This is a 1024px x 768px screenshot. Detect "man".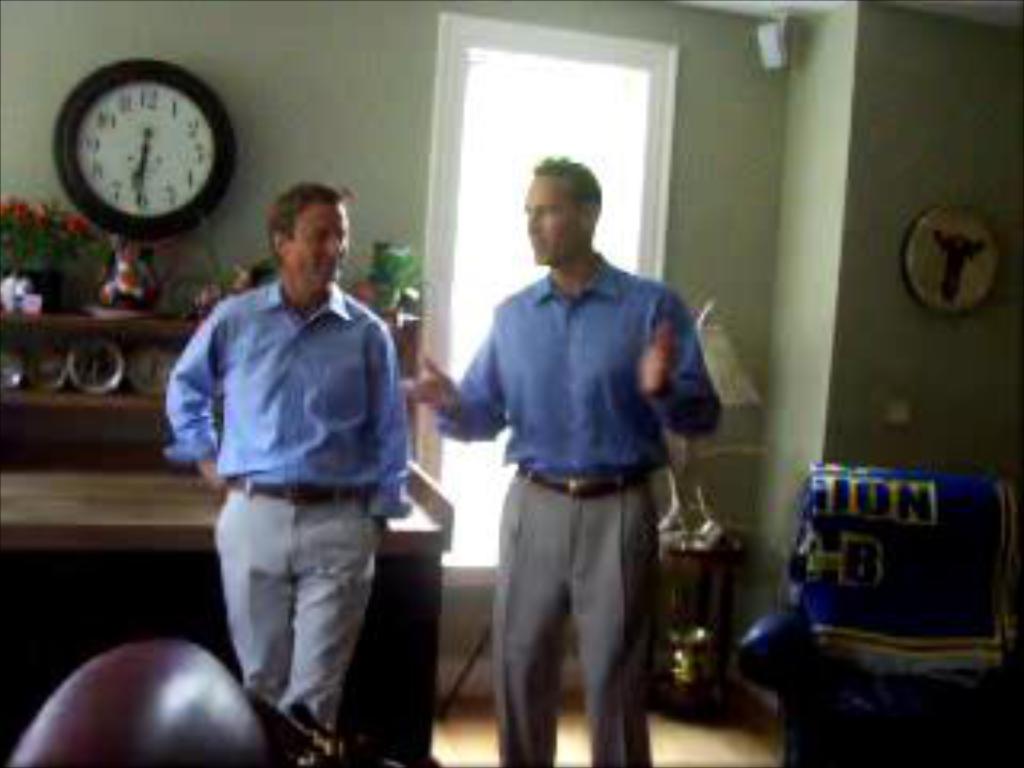
select_region(403, 157, 720, 762).
